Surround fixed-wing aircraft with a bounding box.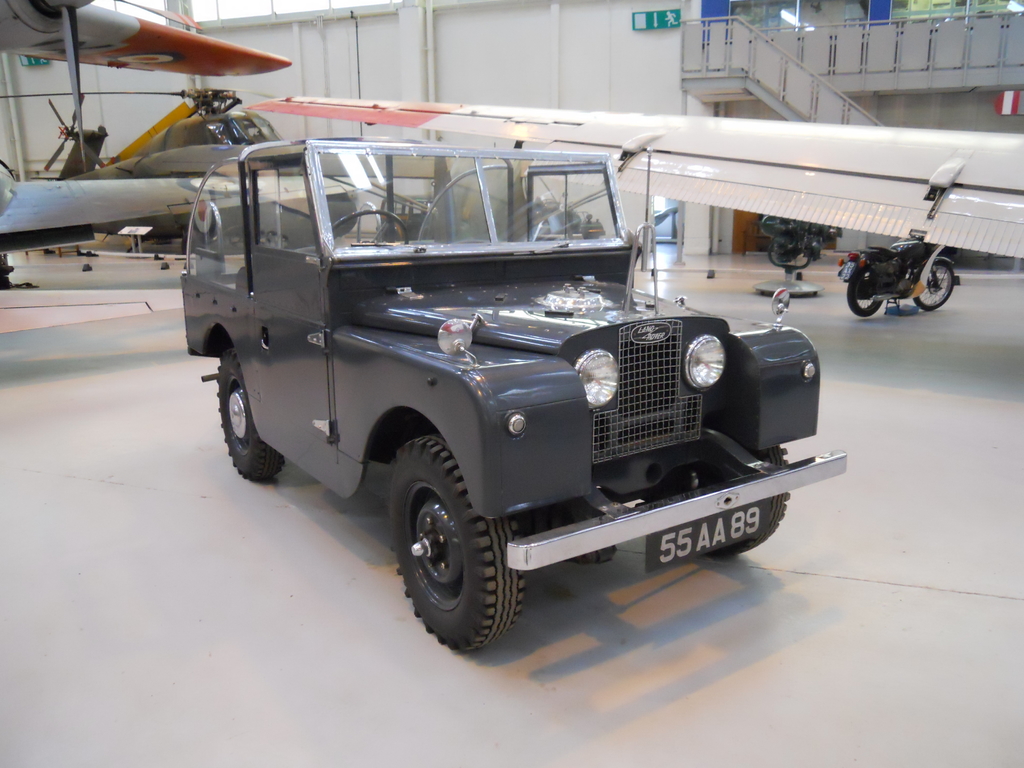
box=[242, 89, 1023, 256].
